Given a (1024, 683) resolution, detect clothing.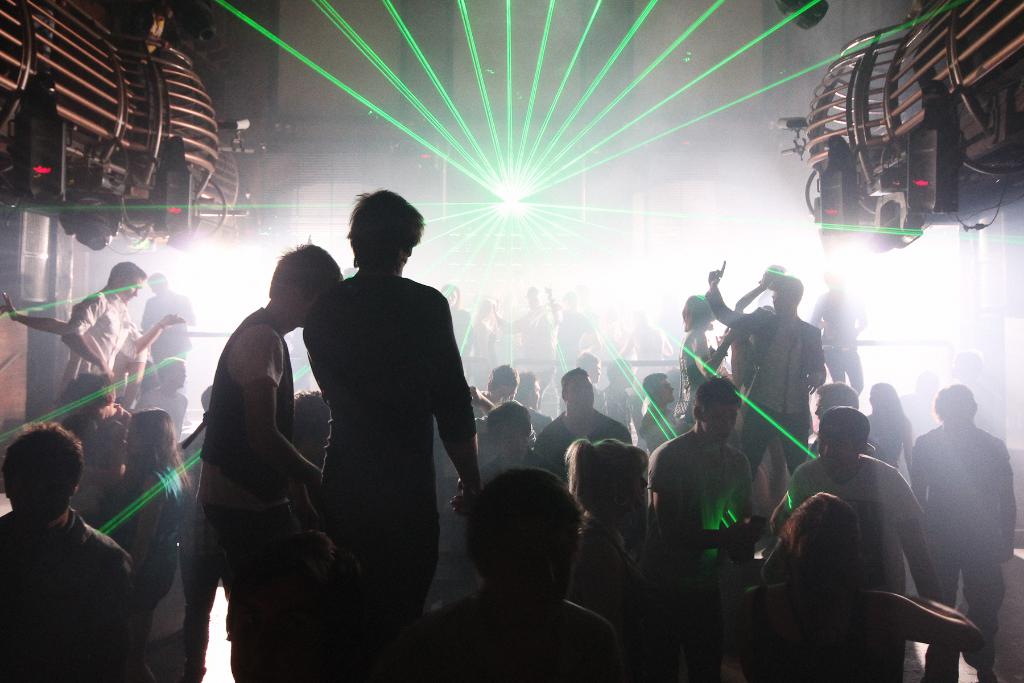
(x1=101, y1=450, x2=198, y2=680).
